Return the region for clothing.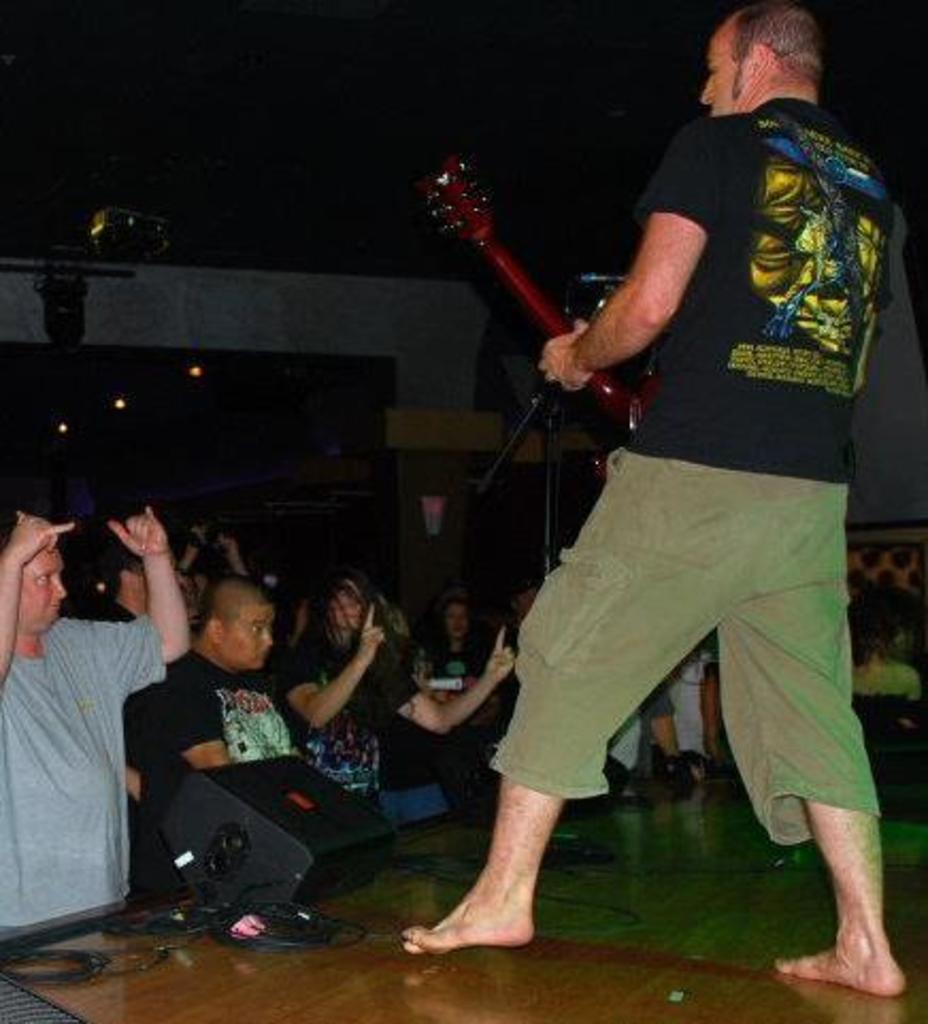
479/49/877/832.
